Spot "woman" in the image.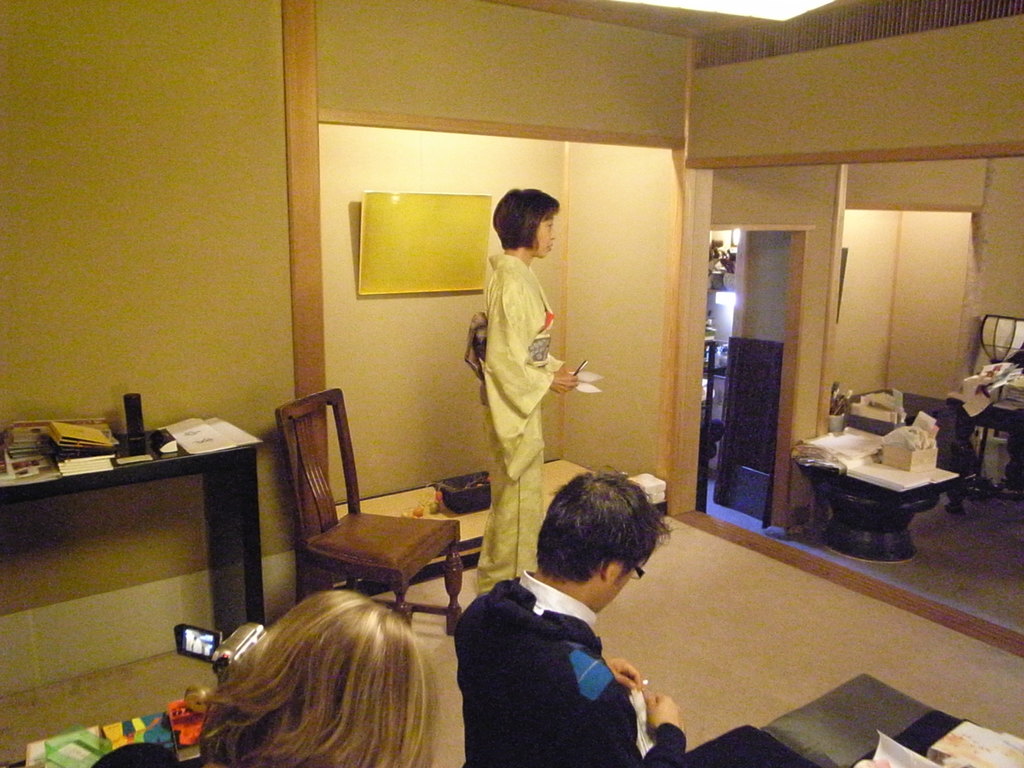
"woman" found at [476,185,578,598].
